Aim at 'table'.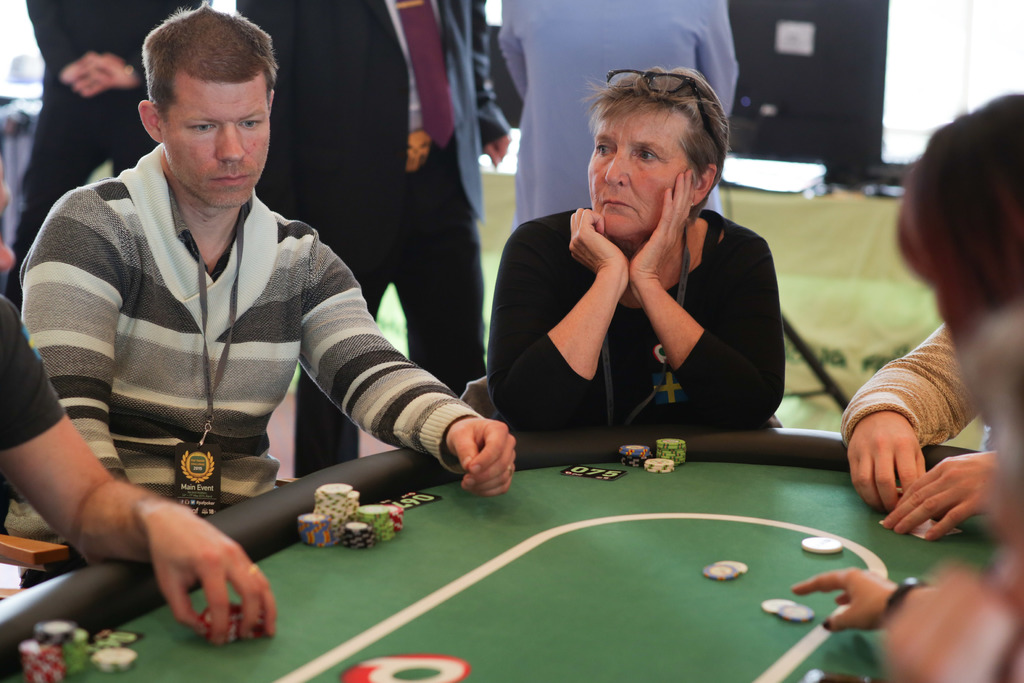
Aimed at detection(0, 425, 1004, 682).
